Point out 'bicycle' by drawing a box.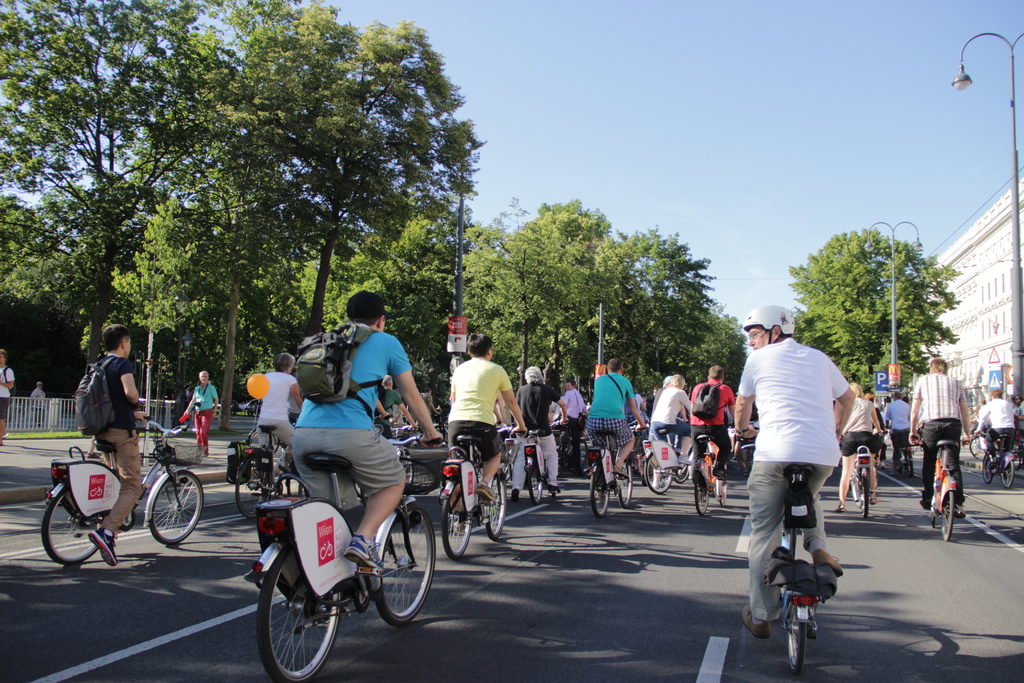
x1=884 y1=420 x2=913 y2=481.
